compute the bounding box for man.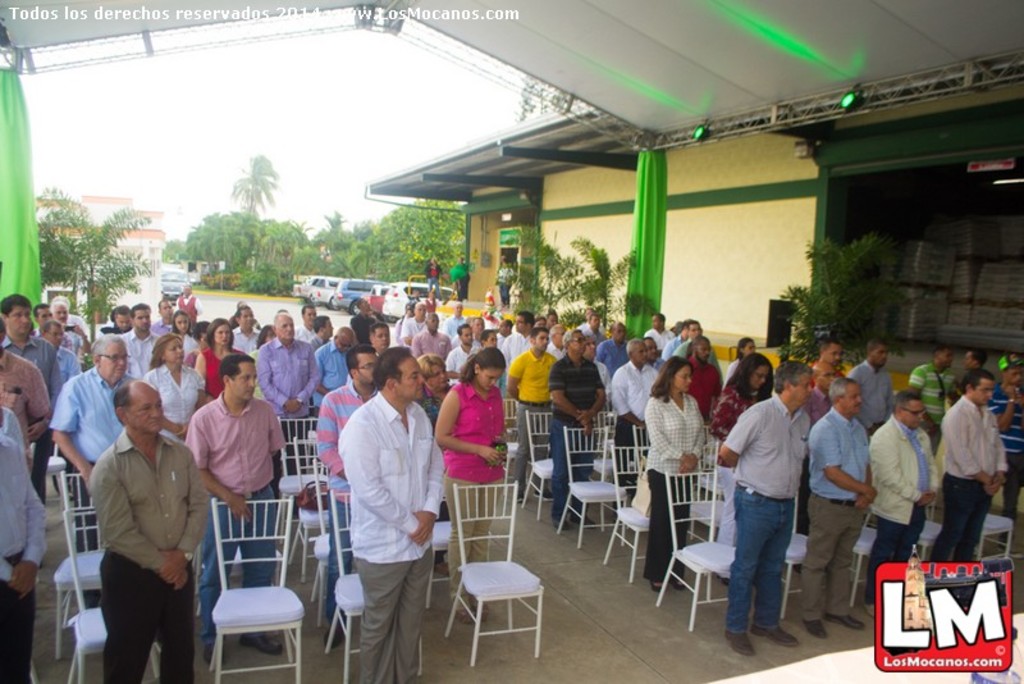
(x1=544, y1=322, x2=609, y2=519).
